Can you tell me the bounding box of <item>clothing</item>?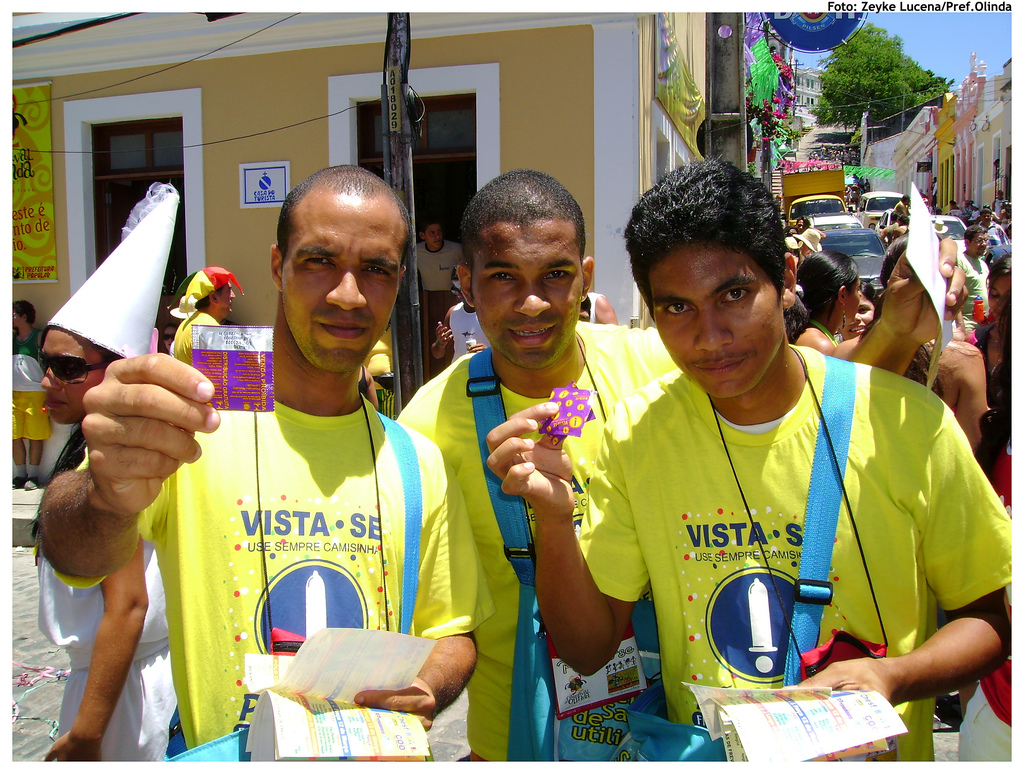
[x1=51, y1=394, x2=500, y2=748].
